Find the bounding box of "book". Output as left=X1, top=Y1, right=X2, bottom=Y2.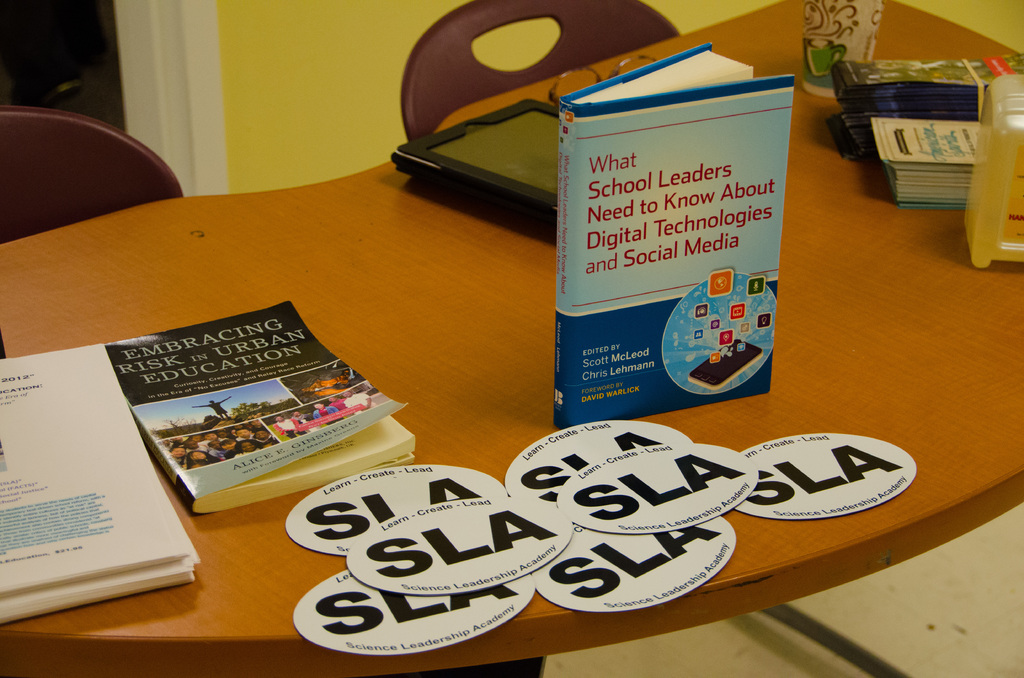
left=0, top=343, right=200, bottom=631.
